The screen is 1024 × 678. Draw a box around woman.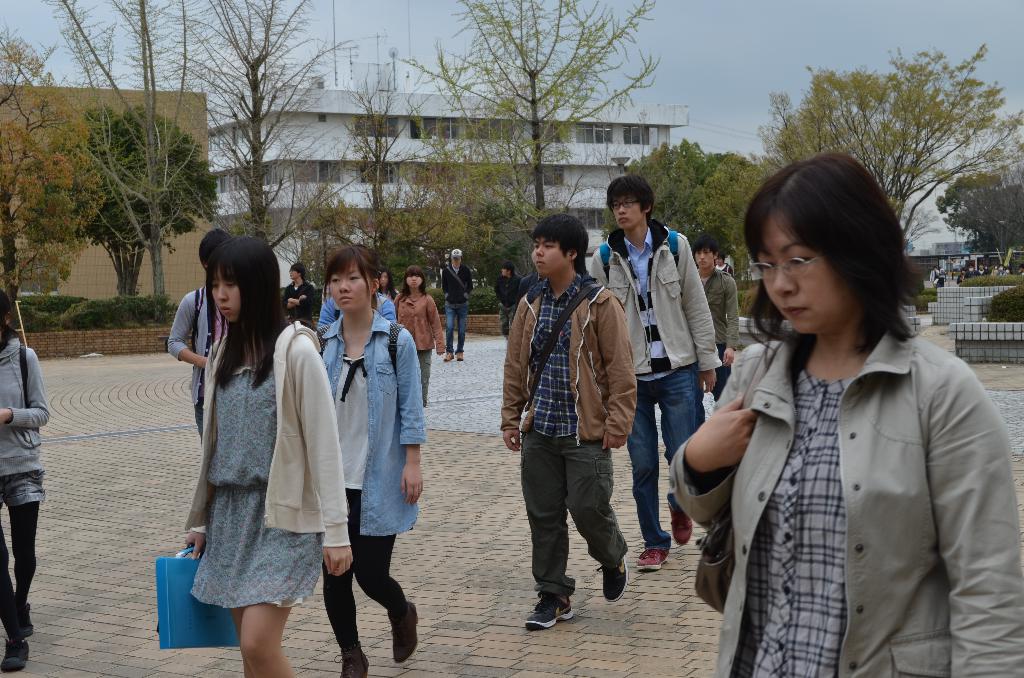
[left=669, top=152, right=1023, bottom=677].
